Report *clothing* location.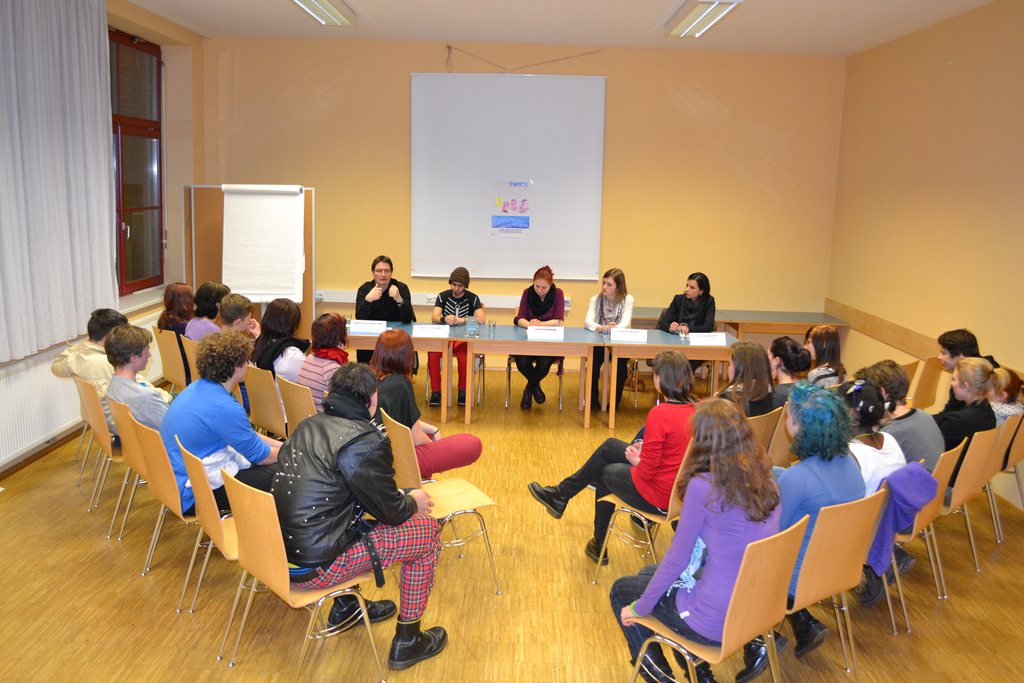
Report: [426,286,481,394].
